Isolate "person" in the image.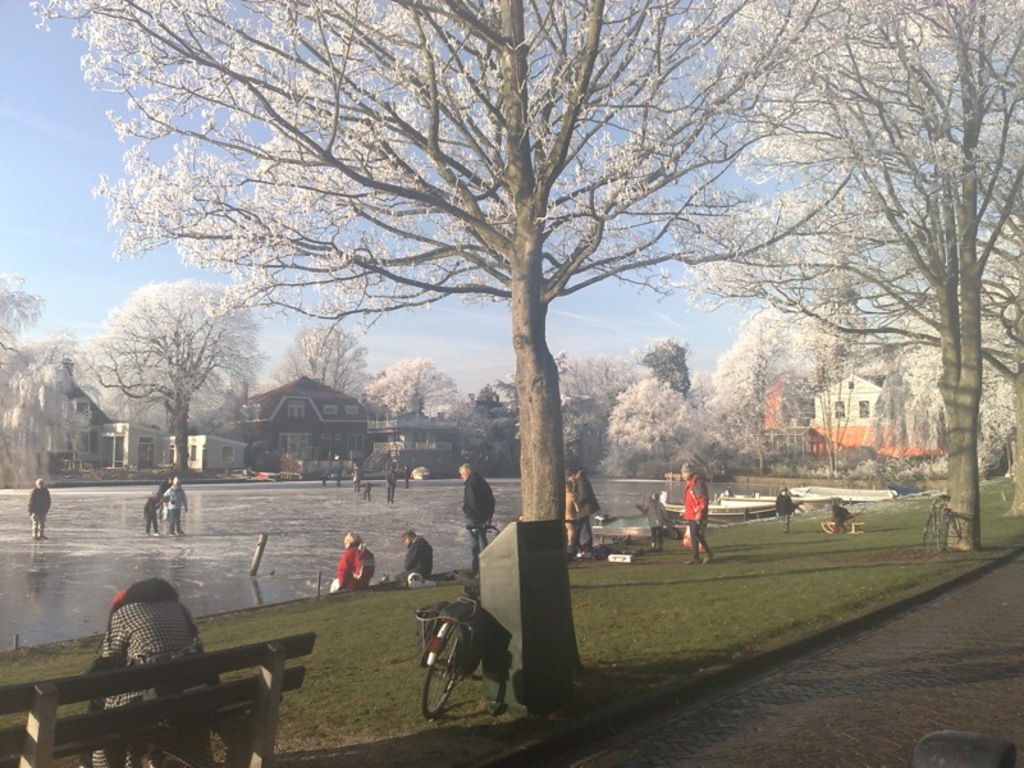
Isolated region: 572 458 605 559.
